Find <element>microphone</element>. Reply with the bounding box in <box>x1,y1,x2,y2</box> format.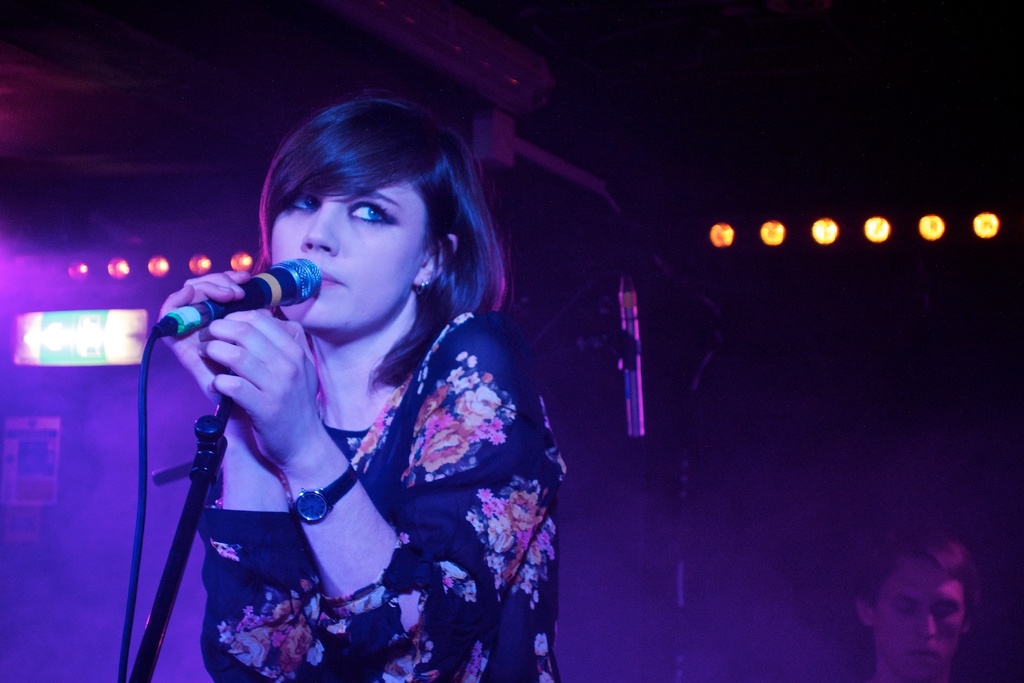
<box>620,268,645,437</box>.
